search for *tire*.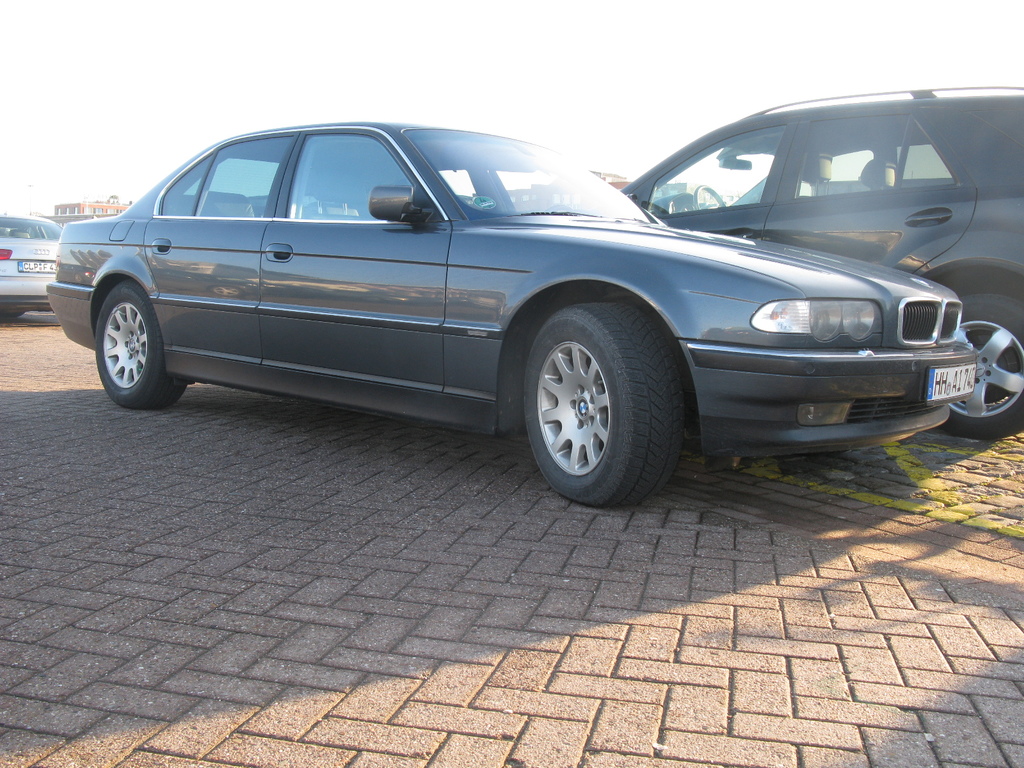
Found at (931,292,1023,437).
